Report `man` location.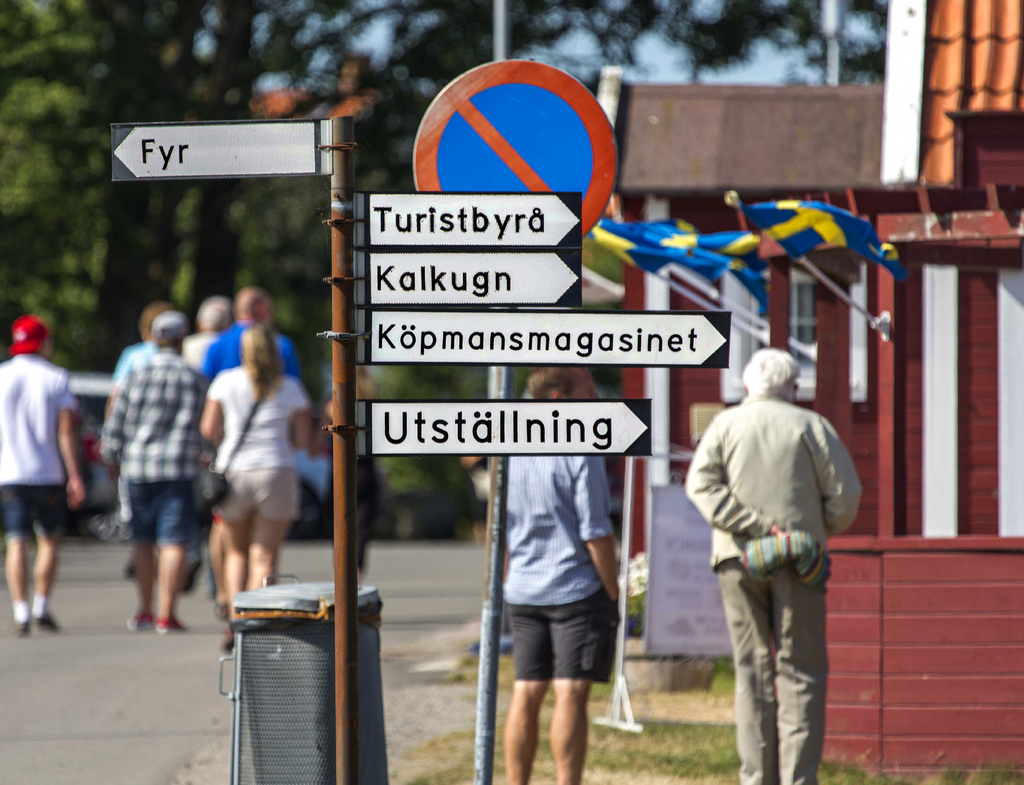
Report: 178/289/230/596.
